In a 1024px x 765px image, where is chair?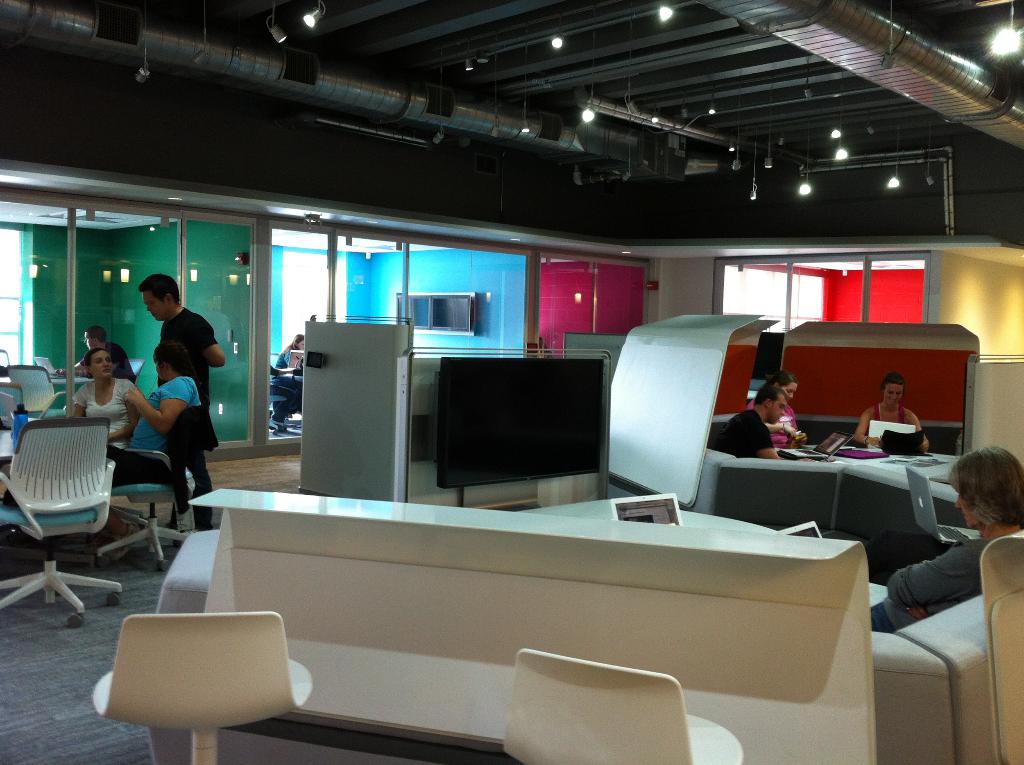
x1=96 y1=613 x2=321 y2=755.
